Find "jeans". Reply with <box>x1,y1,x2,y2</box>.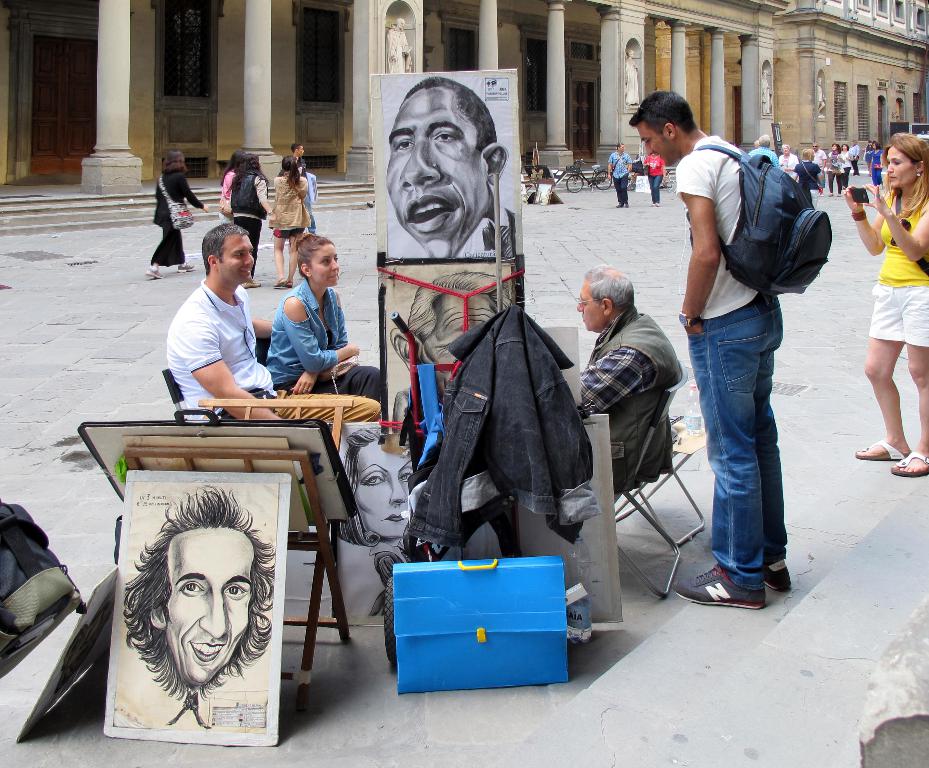
<box>232,217,258,280</box>.
